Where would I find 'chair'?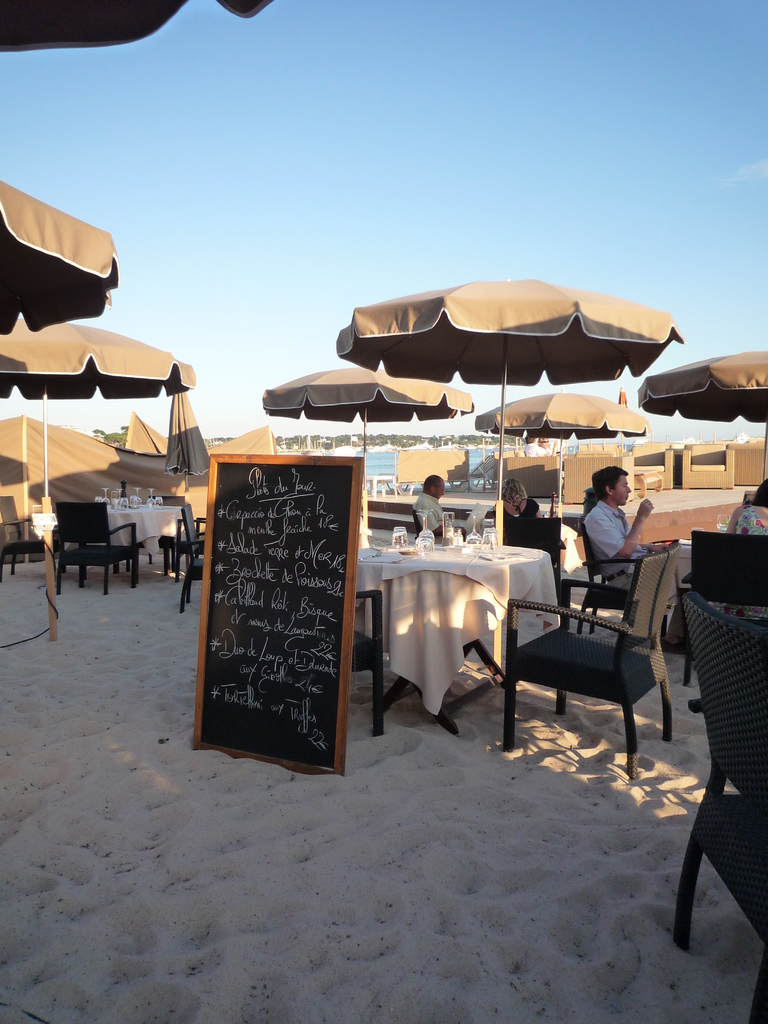
At Rect(150, 515, 205, 576).
